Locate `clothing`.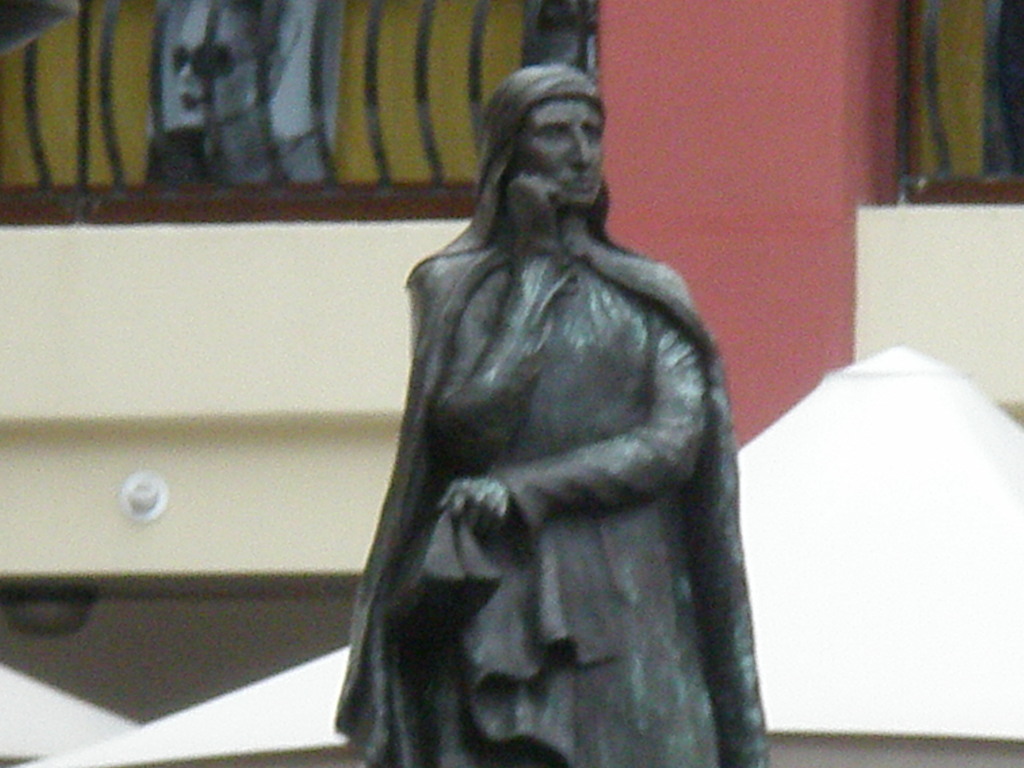
Bounding box: [x1=333, y1=65, x2=770, y2=767].
